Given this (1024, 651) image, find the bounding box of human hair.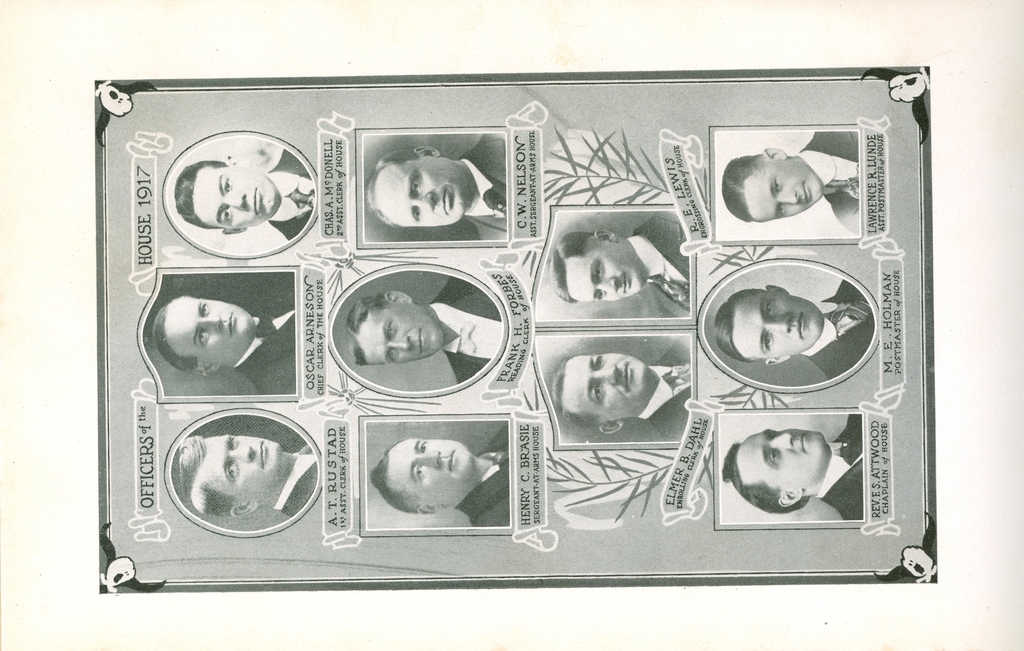
select_region(150, 294, 197, 373).
